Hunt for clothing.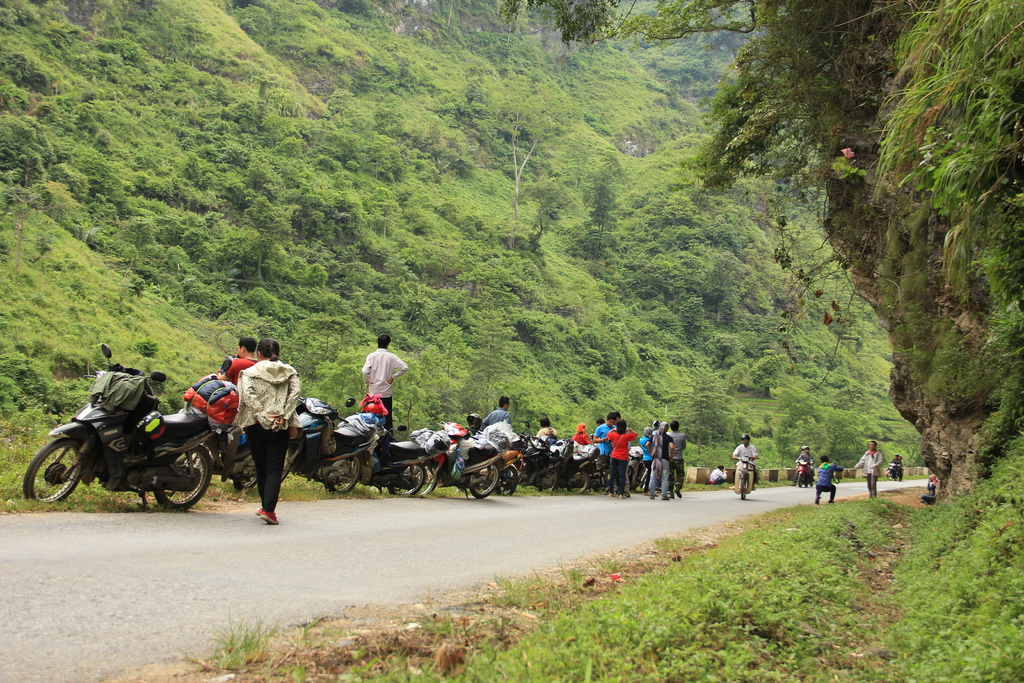
Hunted down at left=815, top=461, right=847, bottom=502.
